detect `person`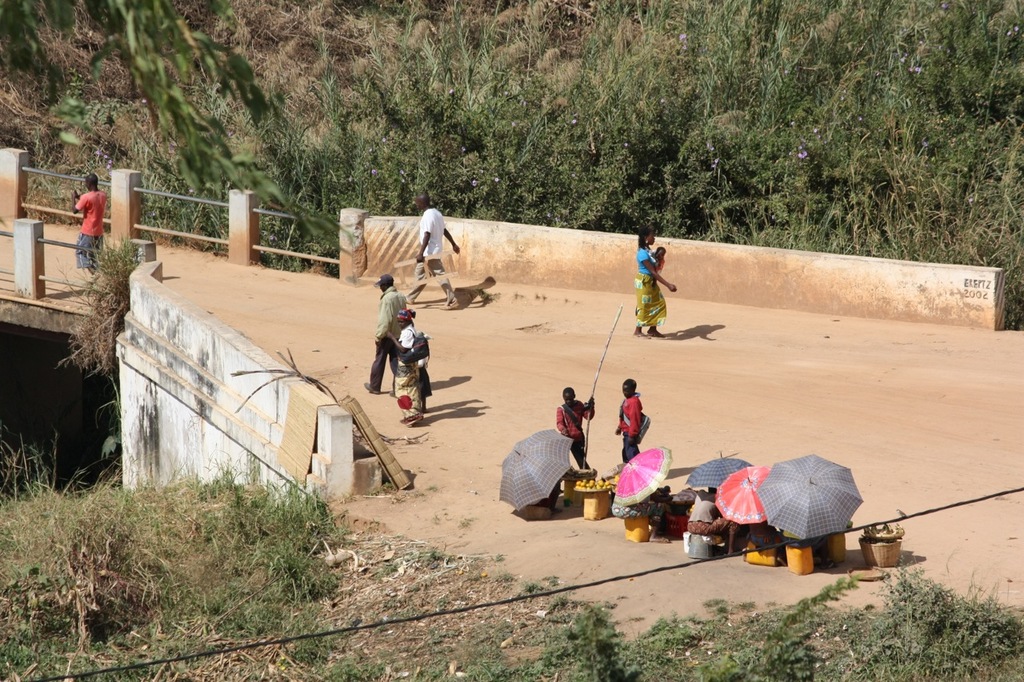
x1=609, y1=378, x2=646, y2=461
